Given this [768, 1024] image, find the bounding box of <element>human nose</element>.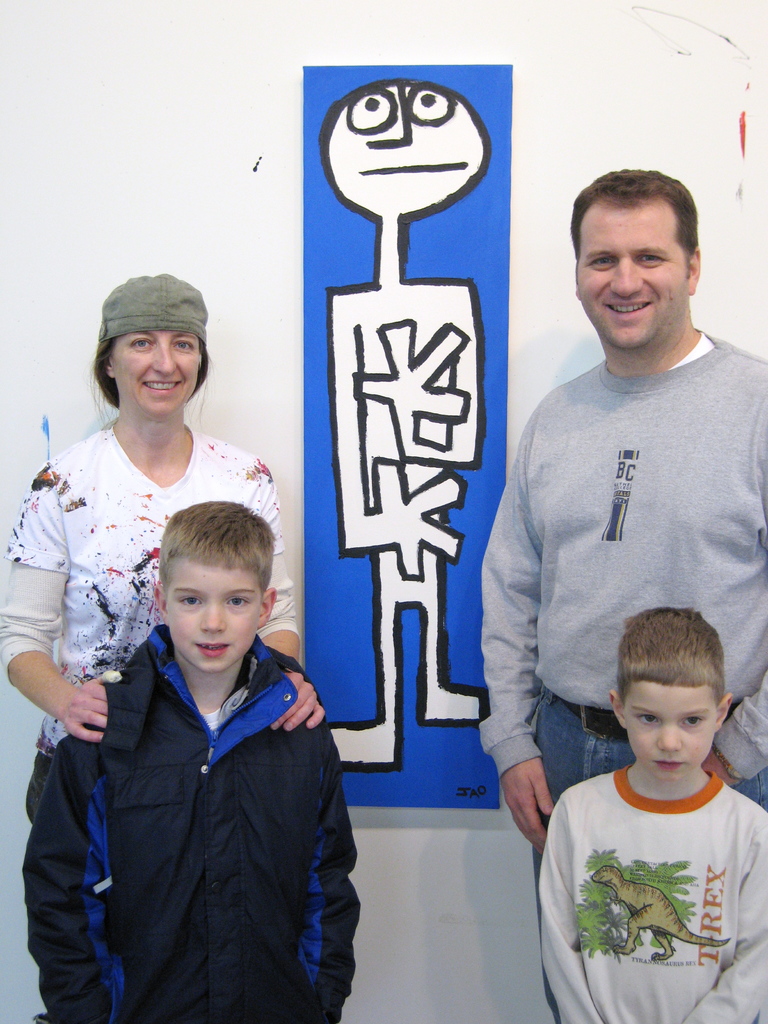
152:344:177:378.
